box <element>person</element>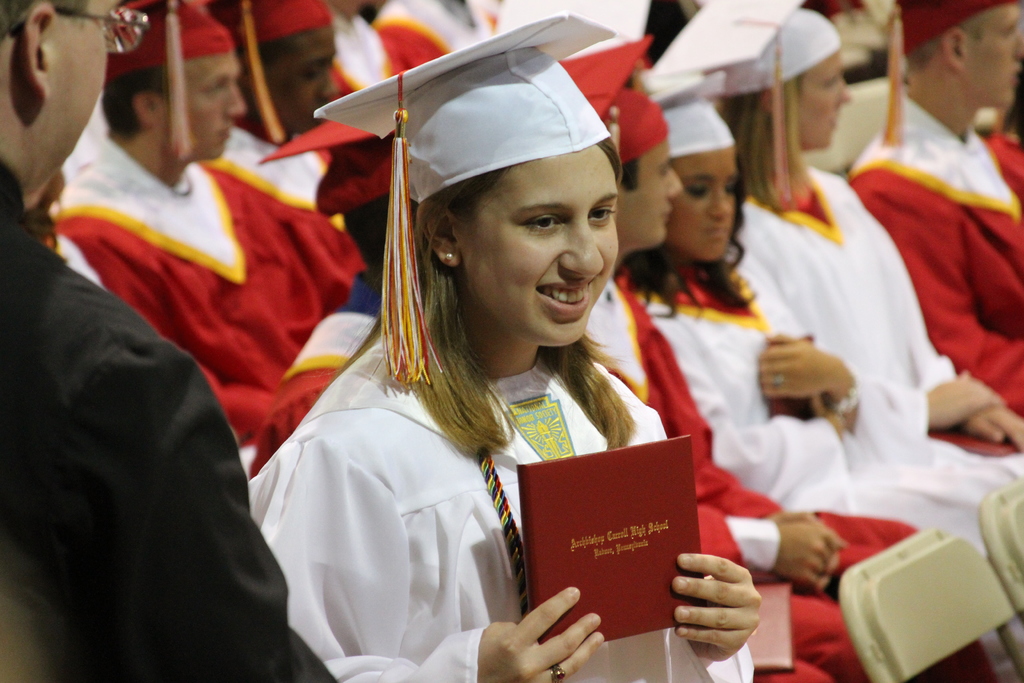
select_region(46, 0, 367, 427)
